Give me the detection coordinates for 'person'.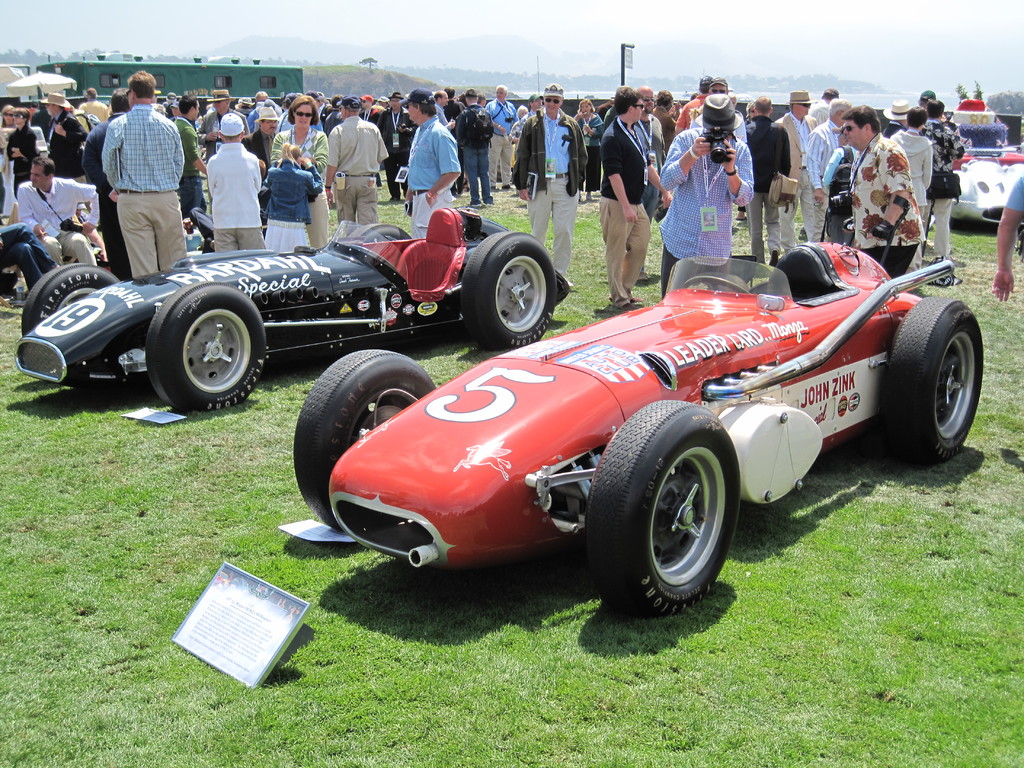
[left=430, top=92, right=454, bottom=140].
